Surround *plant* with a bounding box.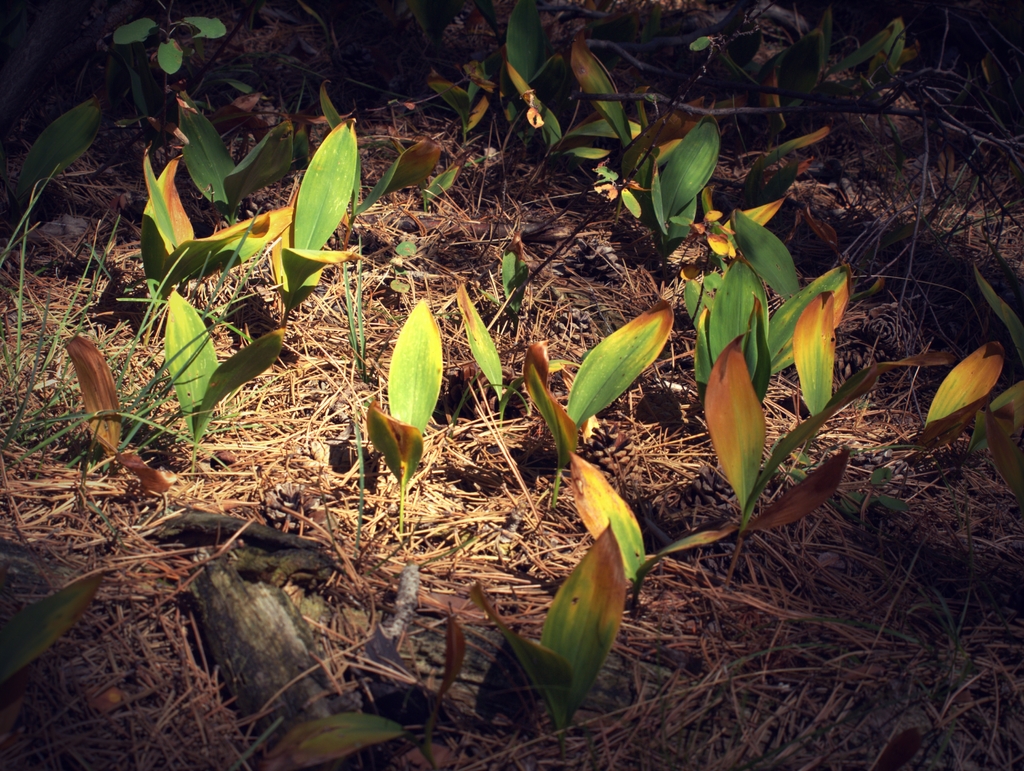
(left=919, top=336, right=1004, bottom=458).
